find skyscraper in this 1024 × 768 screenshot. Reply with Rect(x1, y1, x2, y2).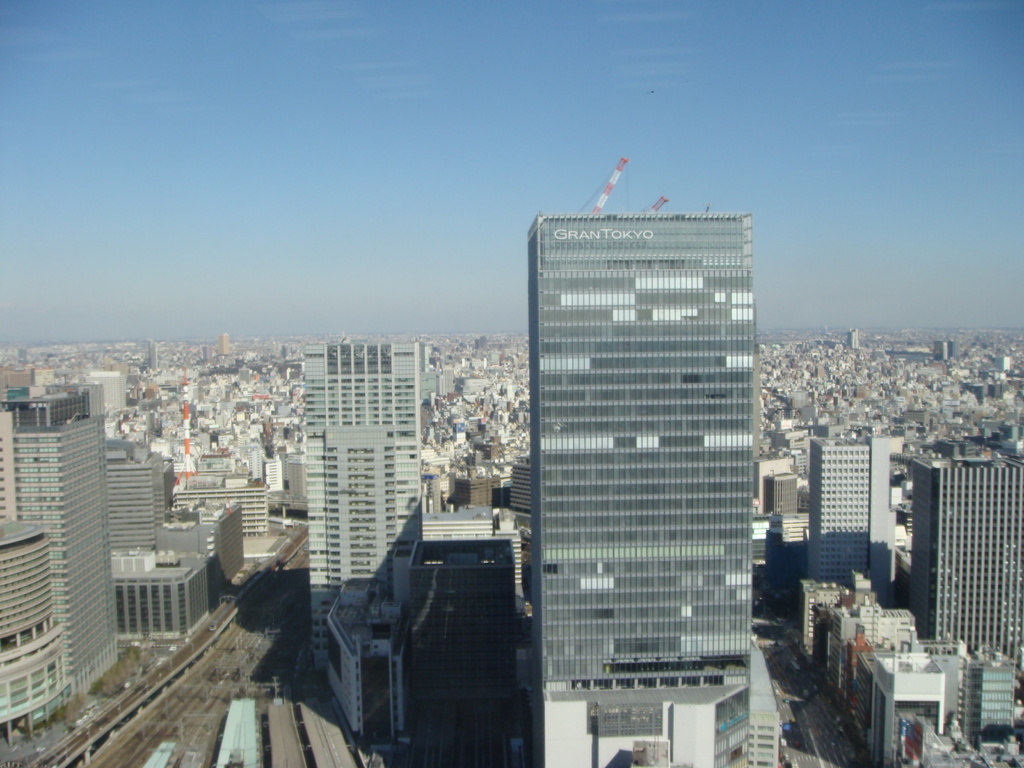
Rect(806, 422, 897, 607).
